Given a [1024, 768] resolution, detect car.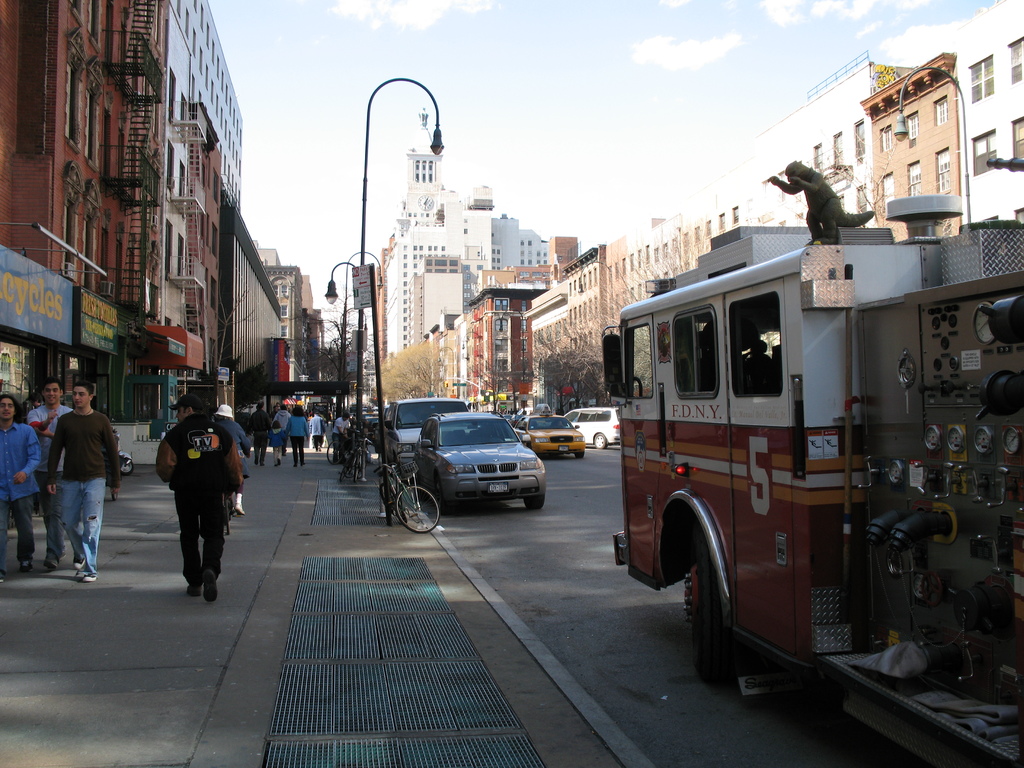
<box>111,444,140,479</box>.
